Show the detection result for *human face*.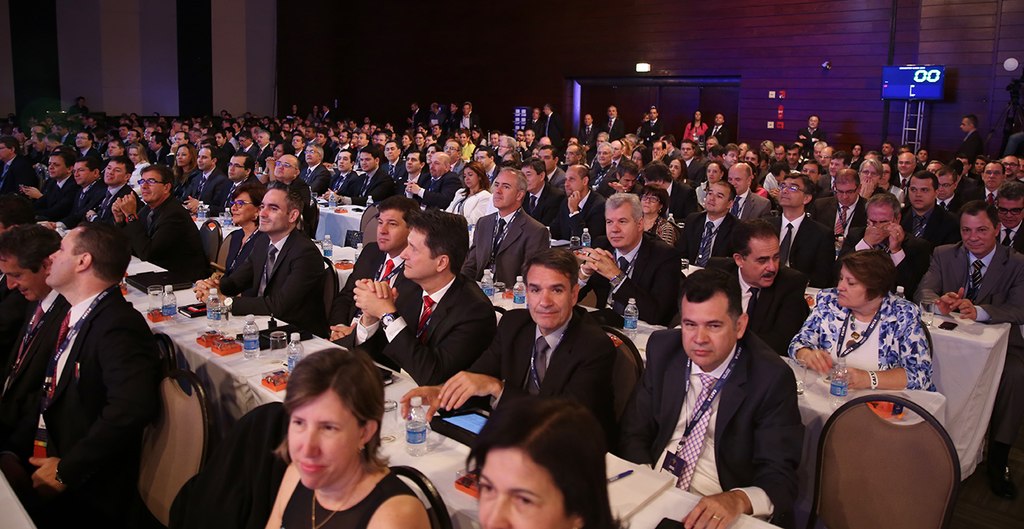
locate(1000, 196, 1023, 227).
